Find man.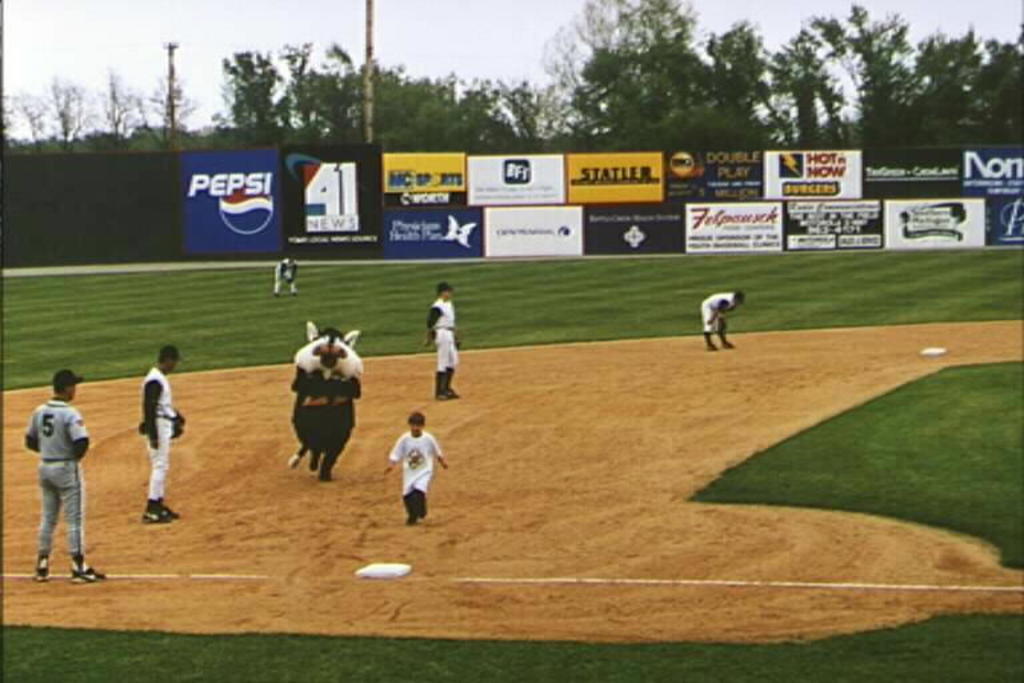
277 252 299 292.
